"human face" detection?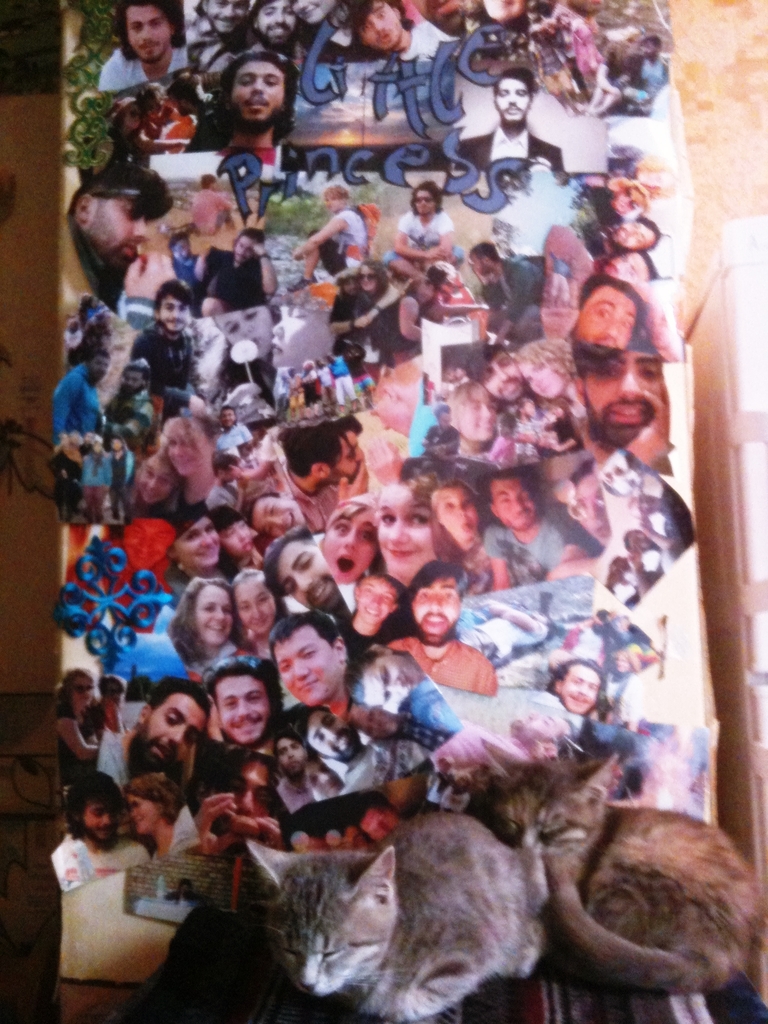
detection(79, 193, 148, 268)
